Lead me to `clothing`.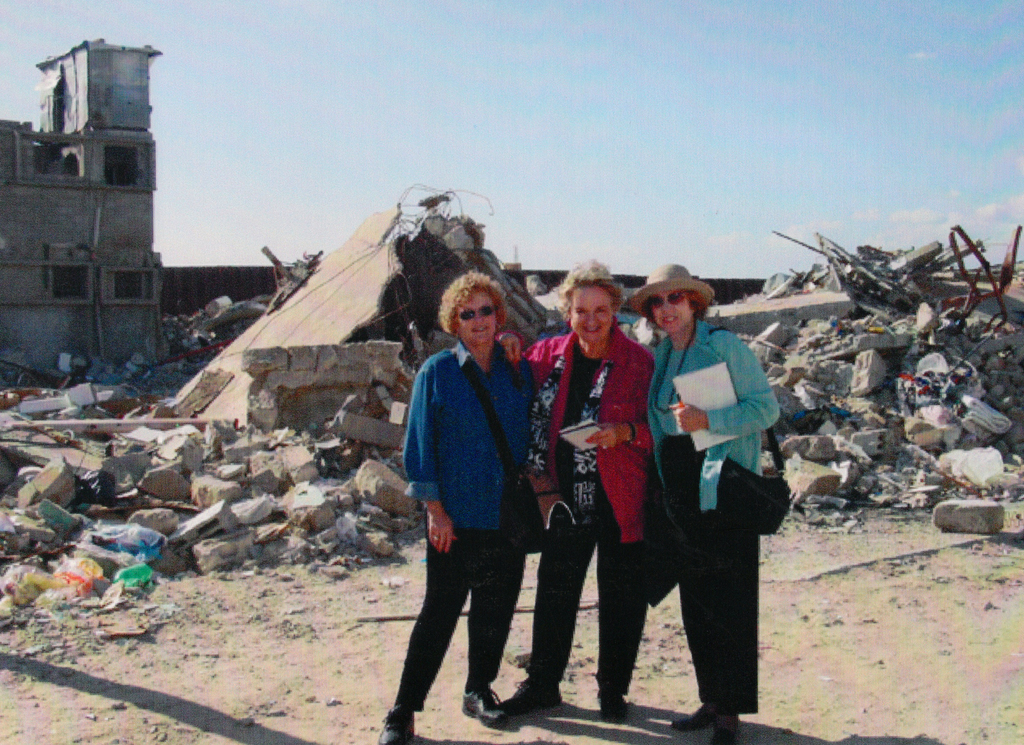
Lead to [left=650, top=300, right=790, bottom=681].
